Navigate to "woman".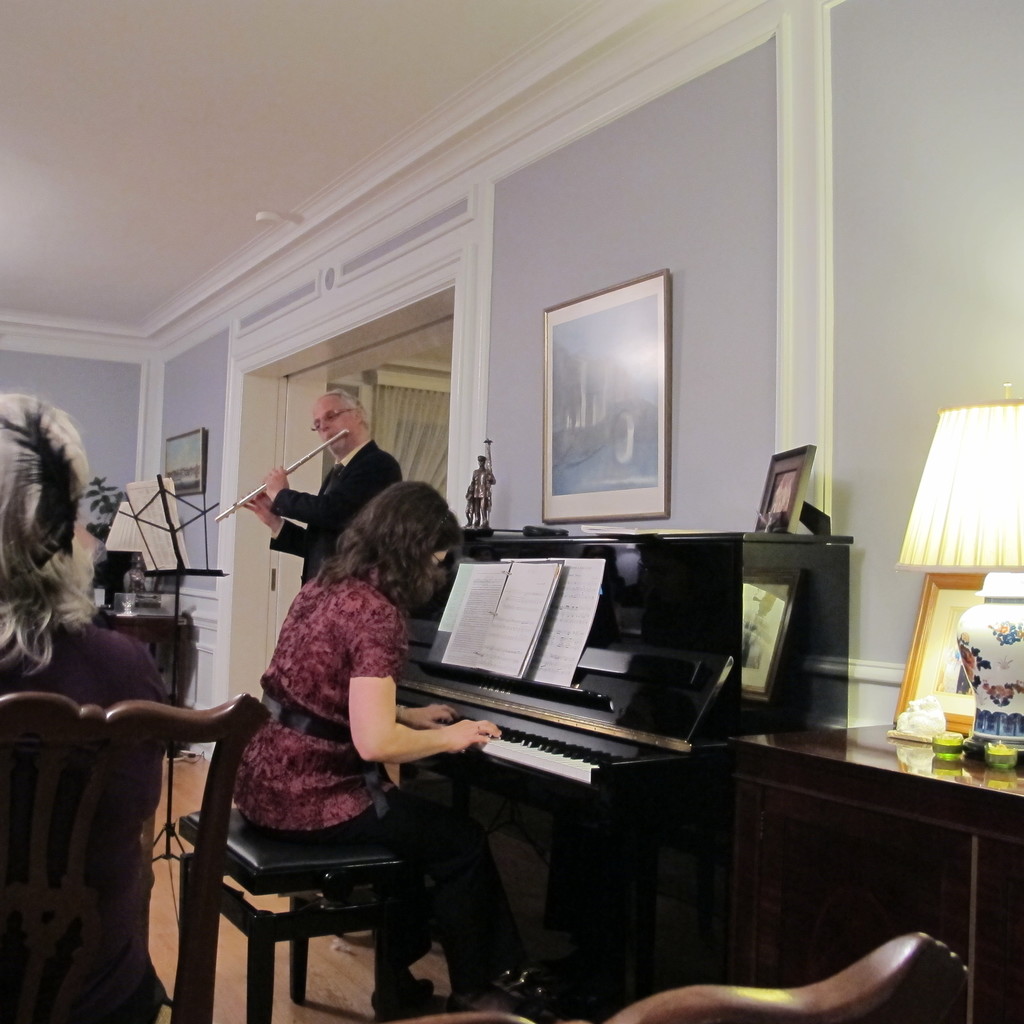
Navigation target: region(203, 427, 479, 991).
